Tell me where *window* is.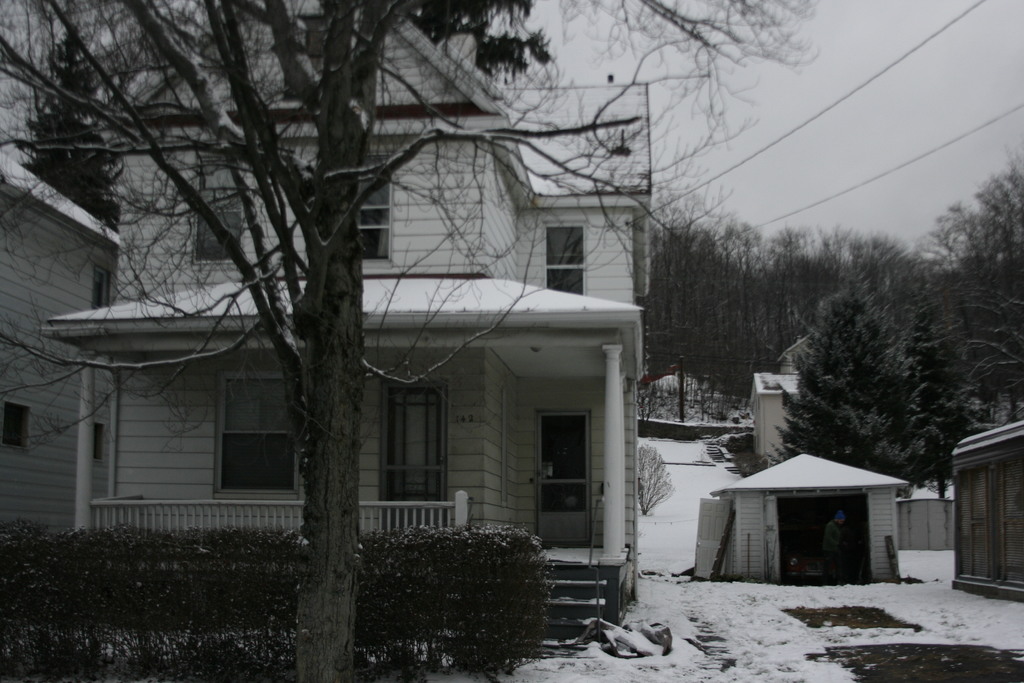
*window* is at left=538, top=210, right=601, bottom=296.
